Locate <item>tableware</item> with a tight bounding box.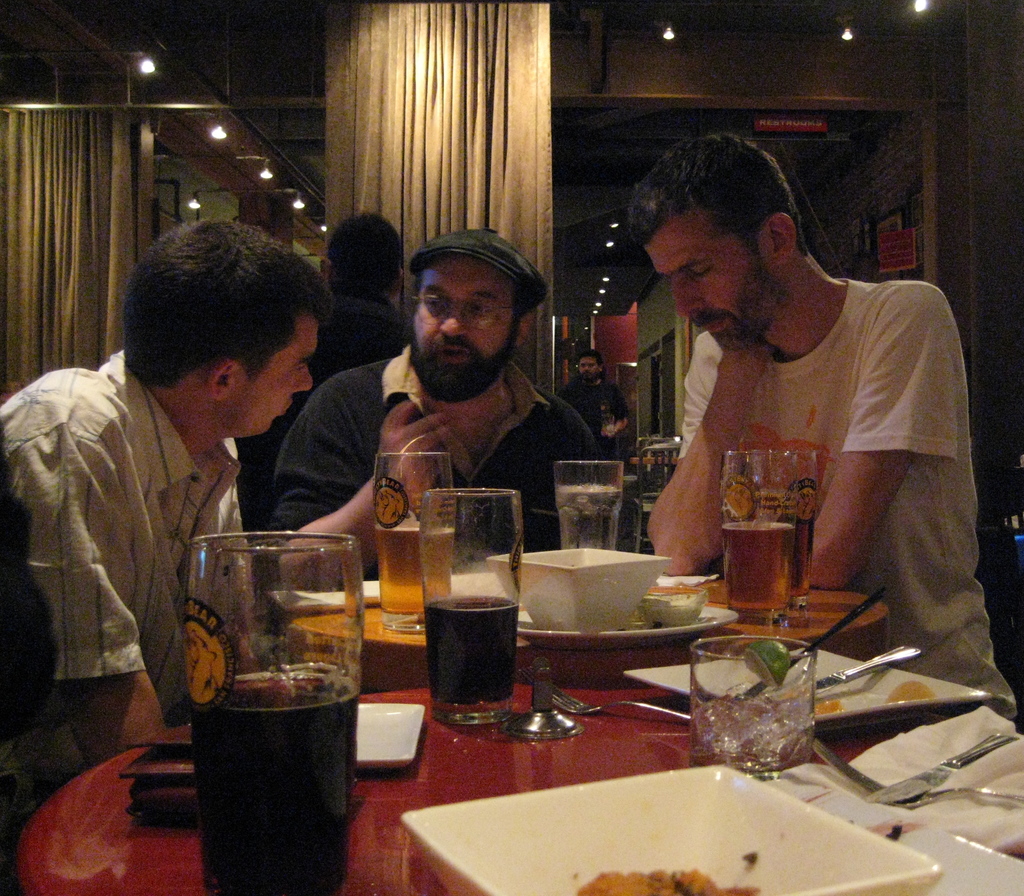
<region>718, 448, 797, 623</region>.
